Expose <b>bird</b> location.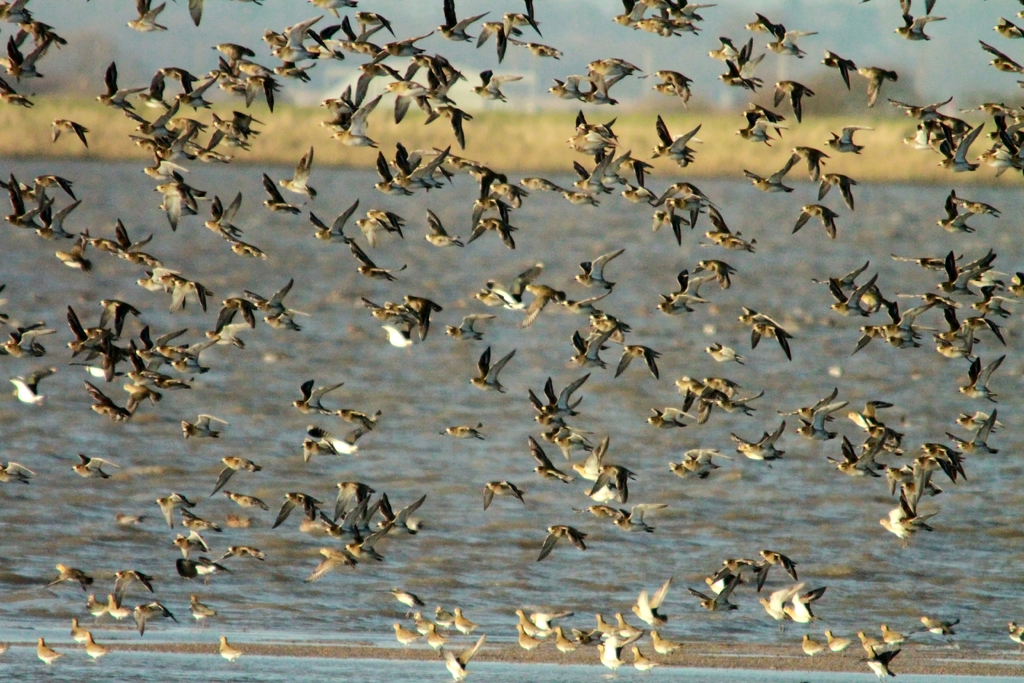
Exposed at box=[0, 365, 70, 418].
